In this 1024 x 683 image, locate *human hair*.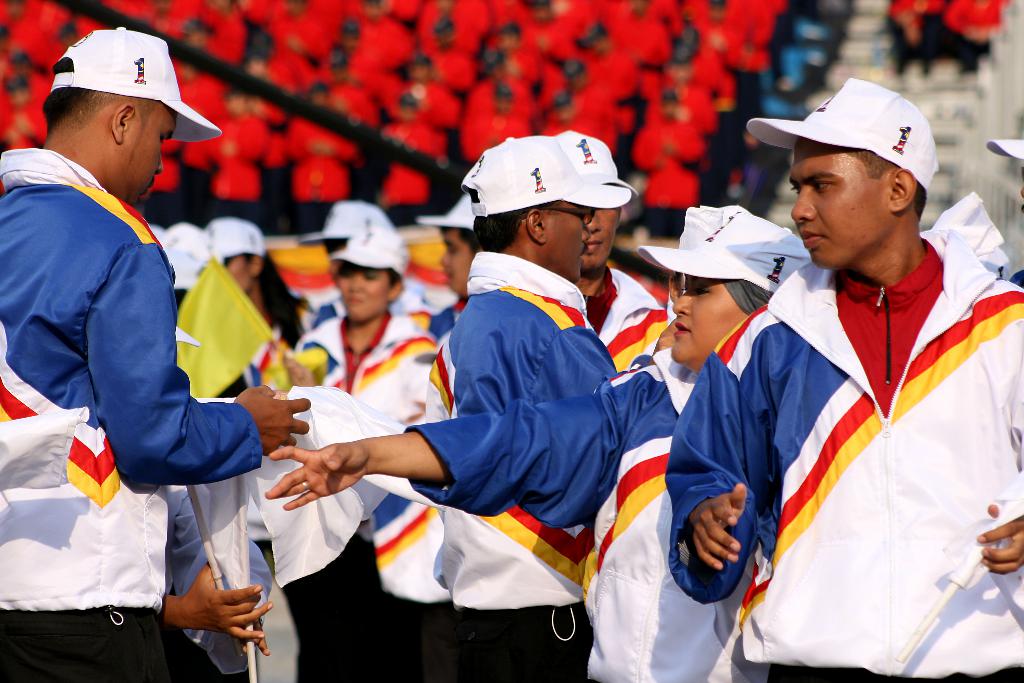
Bounding box: bbox(467, 186, 563, 255).
